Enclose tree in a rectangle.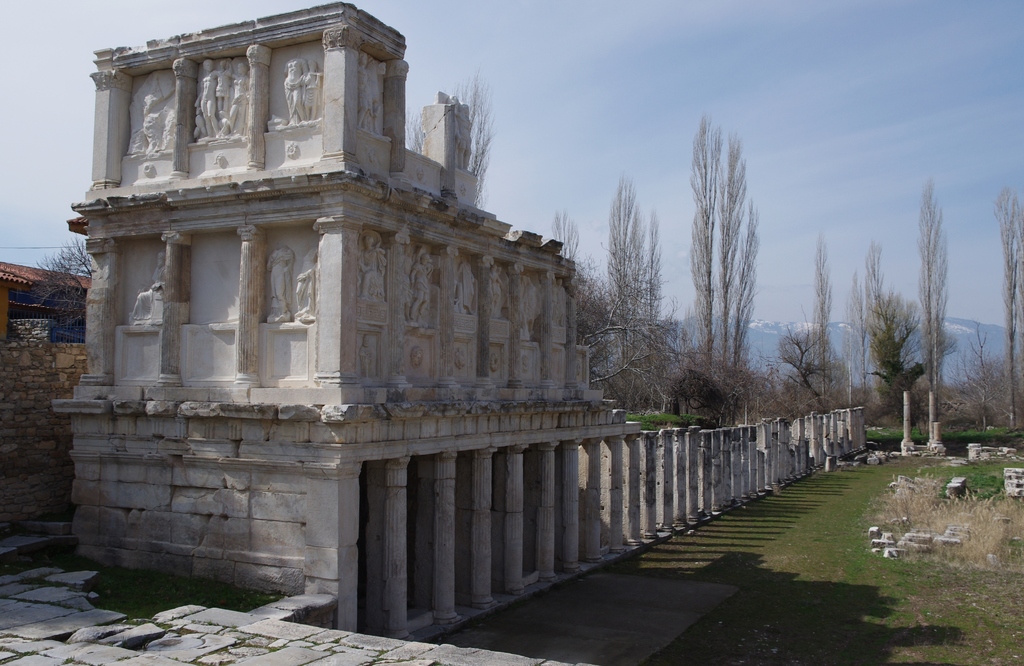
(left=850, top=243, right=913, bottom=434).
